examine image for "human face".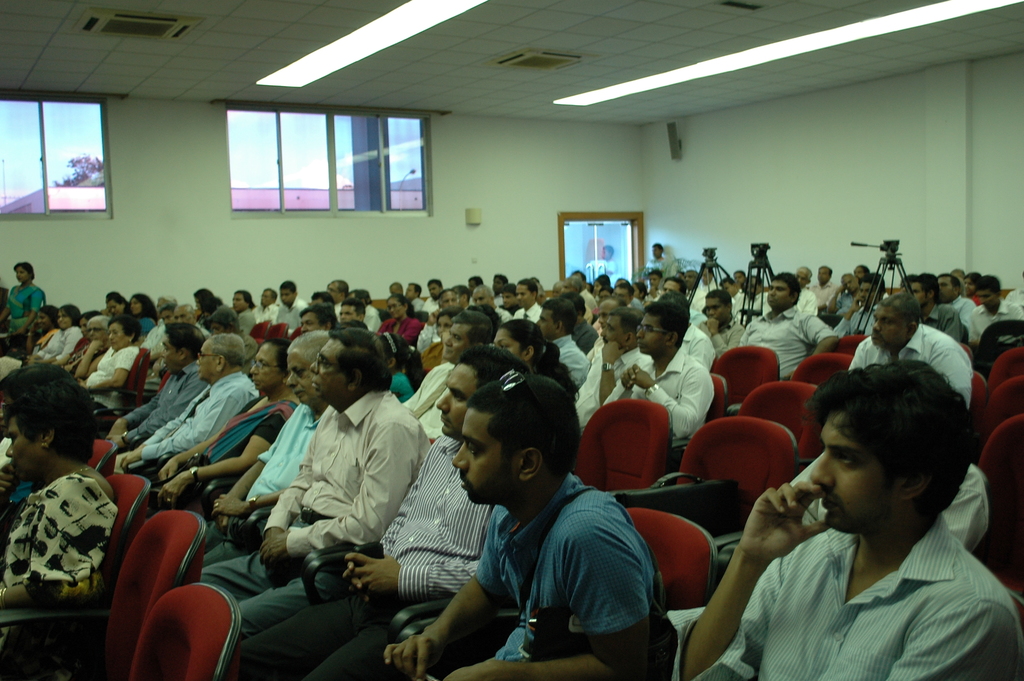
Examination result: {"left": 36, "top": 313, "right": 51, "bottom": 329}.
